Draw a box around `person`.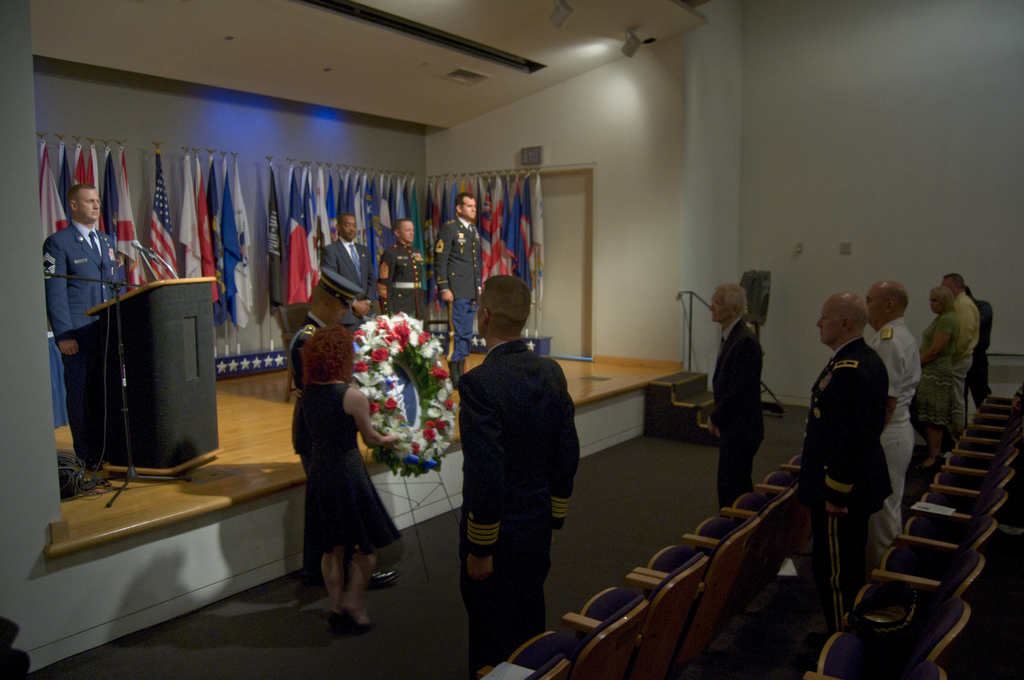
<bbox>449, 274, 585, 679</bbox>.
